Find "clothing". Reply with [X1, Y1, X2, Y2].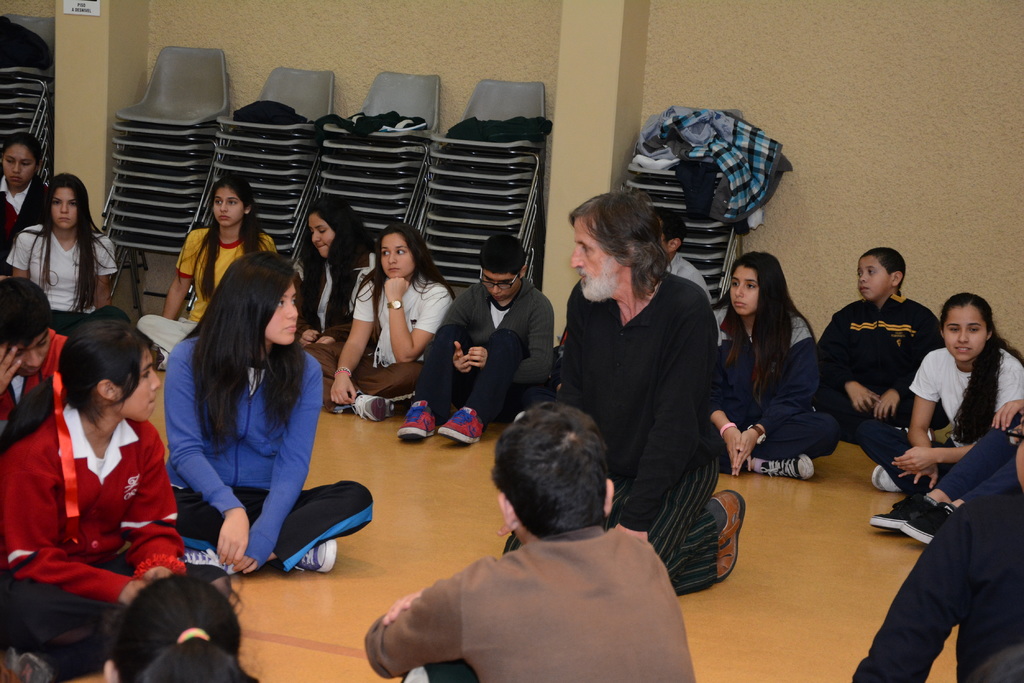
[855, 482, 1023, 681].
